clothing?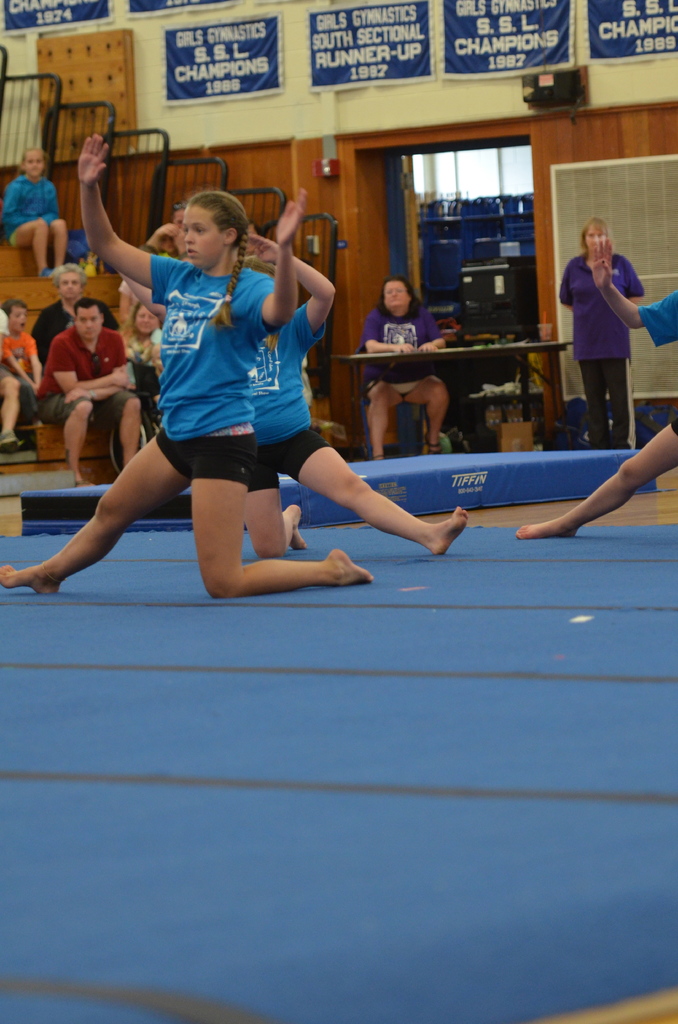
locate(358, 299, 440, 404)
